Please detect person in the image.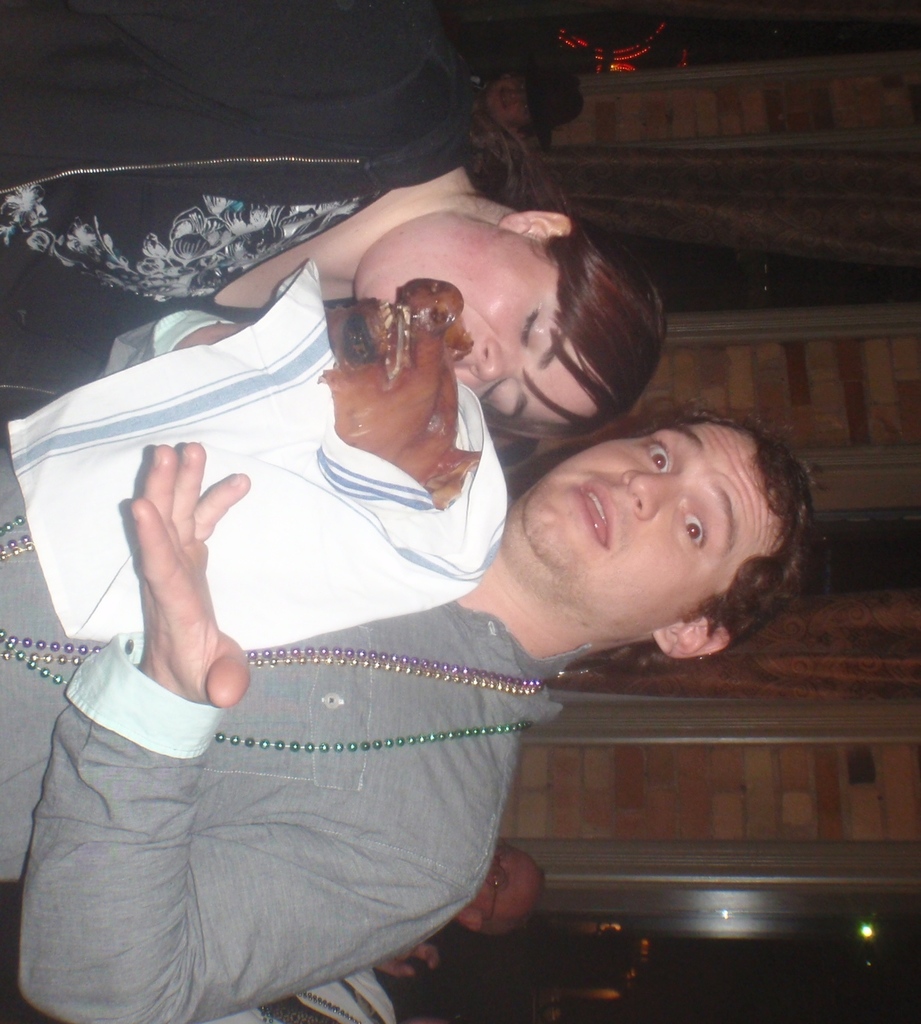
locate(0, 0, 675, 450).
